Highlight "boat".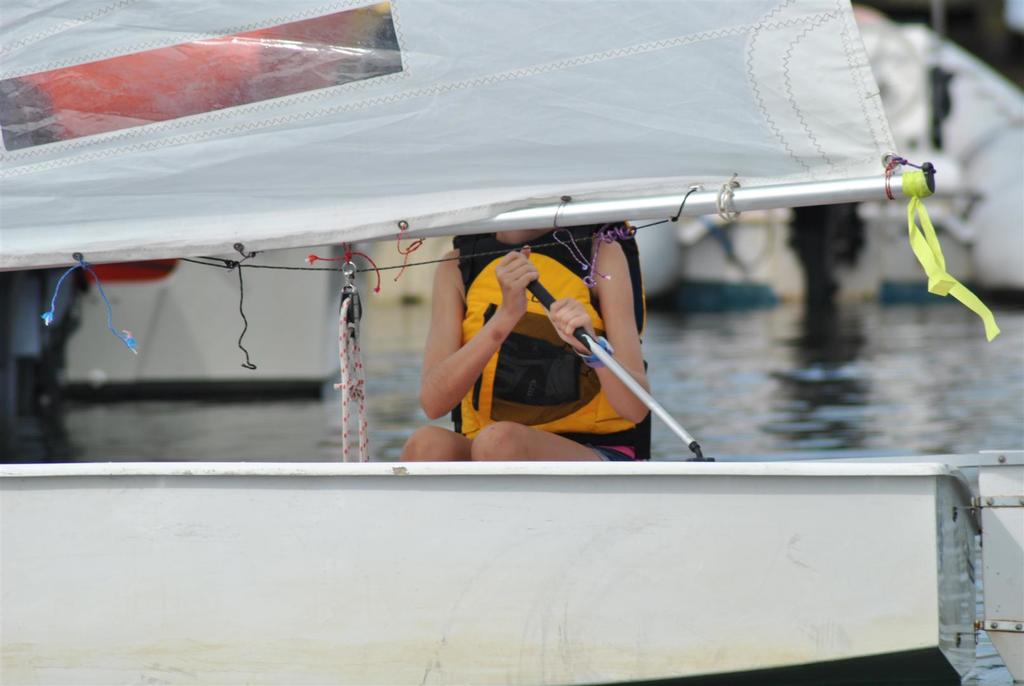
Highlighted region: [8,0,963,564].
